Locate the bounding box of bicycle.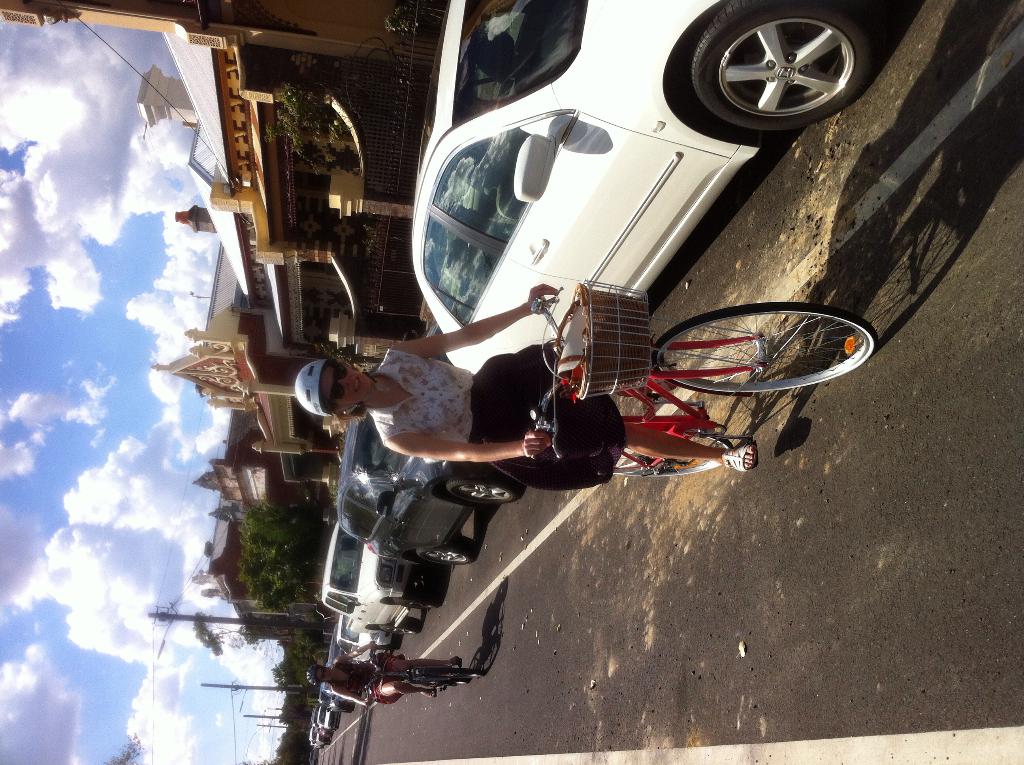
Bounding box: 360:636:485:708.
